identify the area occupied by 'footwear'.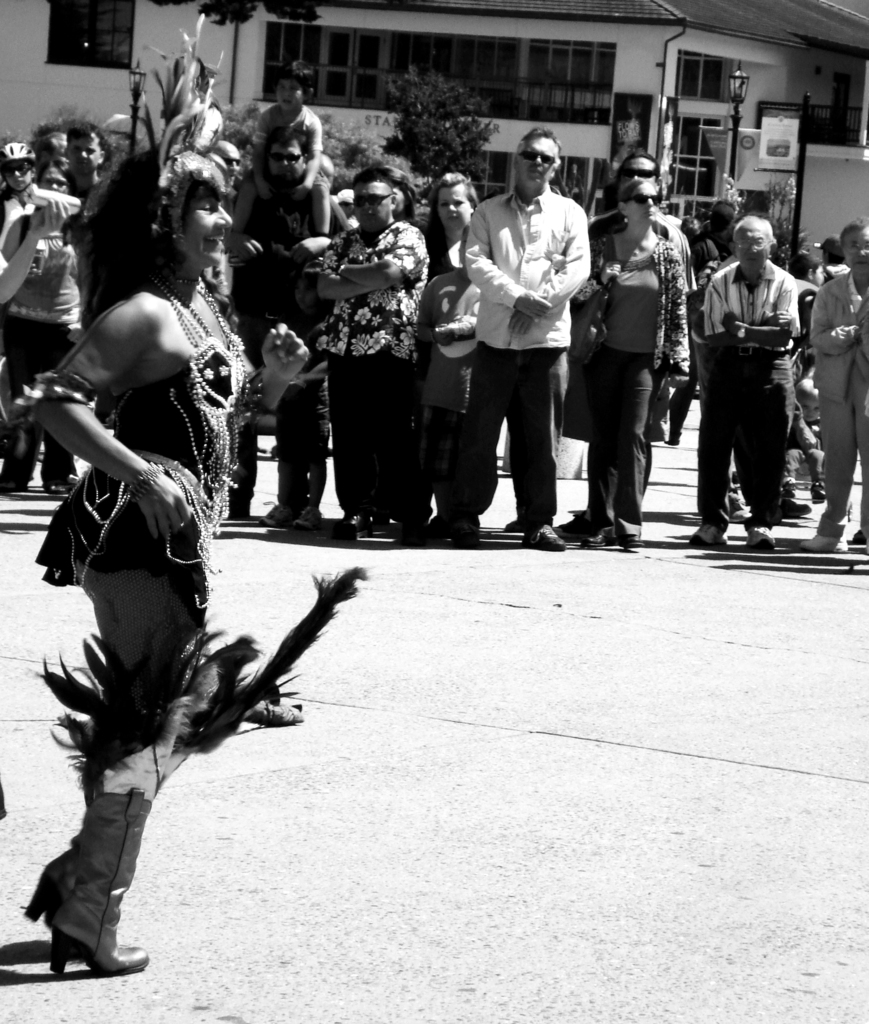
Area: <region>449, 512, 477, 545</region>.
